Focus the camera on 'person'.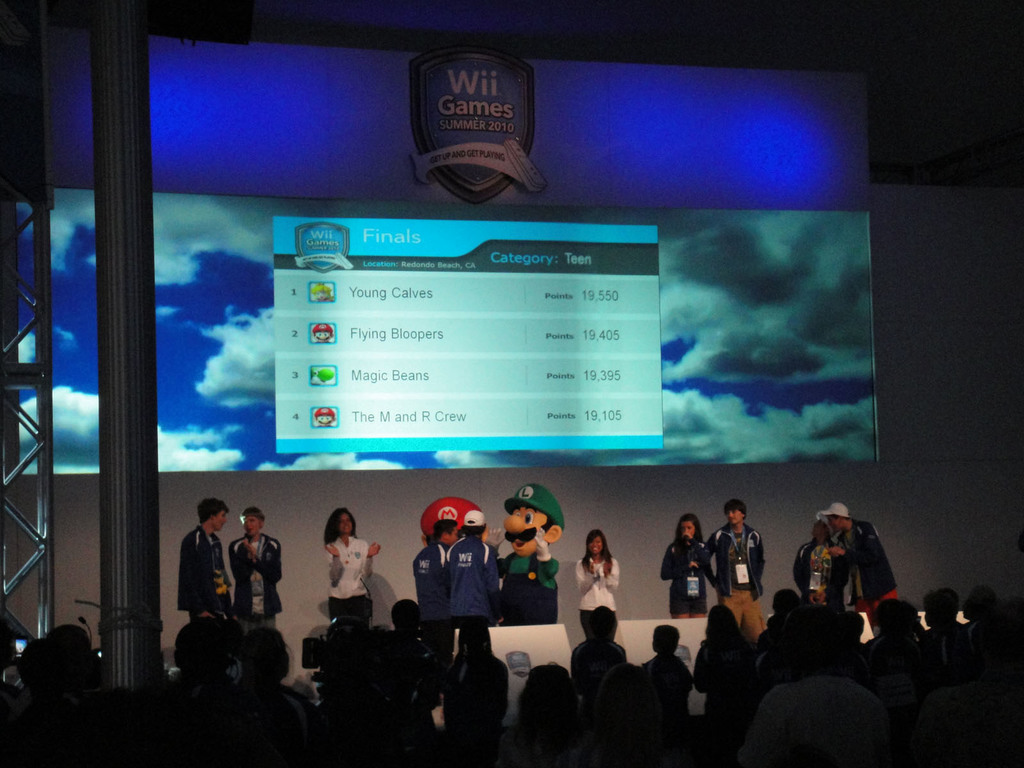
Focus region: [left=447, top=508, right=507, bottom=628].
